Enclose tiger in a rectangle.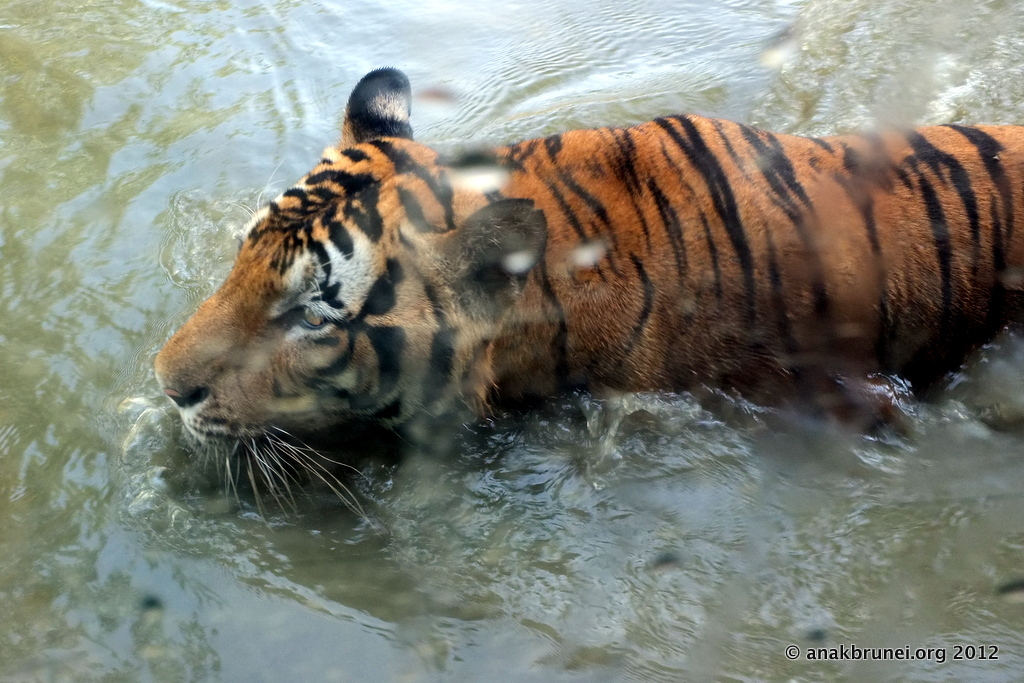
(x1=150, y1=61, x2=1023, y2=543).
